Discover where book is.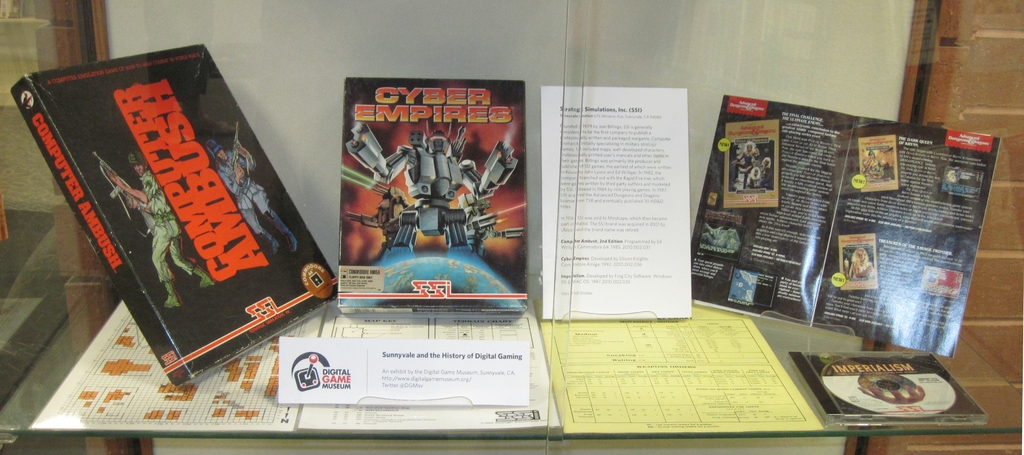
Discovered at [686, 90, 997, 333].
